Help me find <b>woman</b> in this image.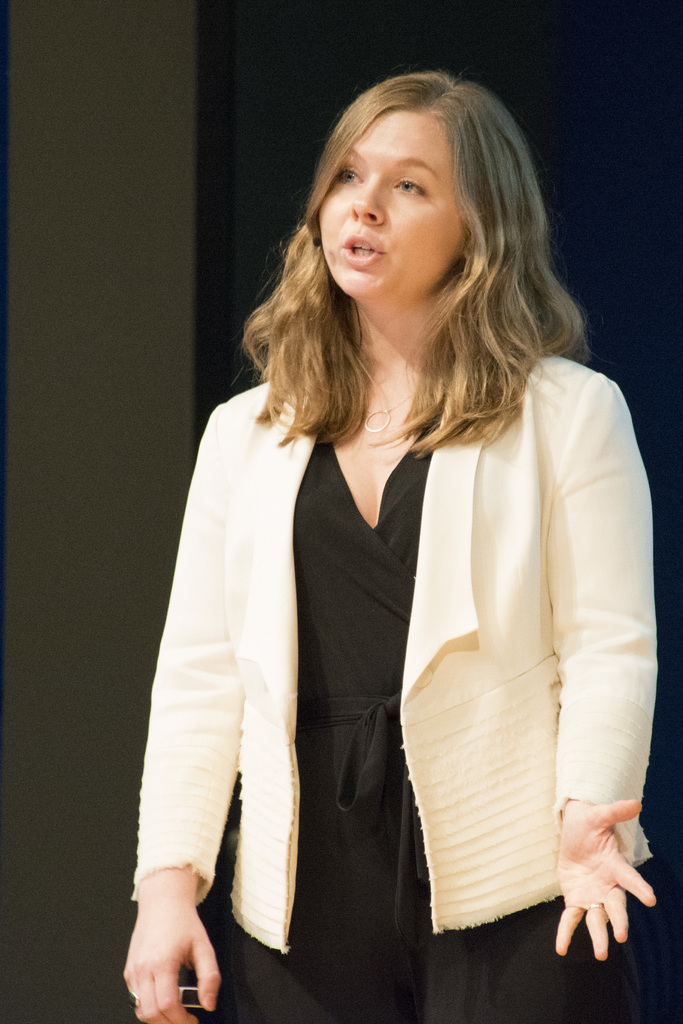
Found it: <region>122, 67, 655, 1019</region>.
